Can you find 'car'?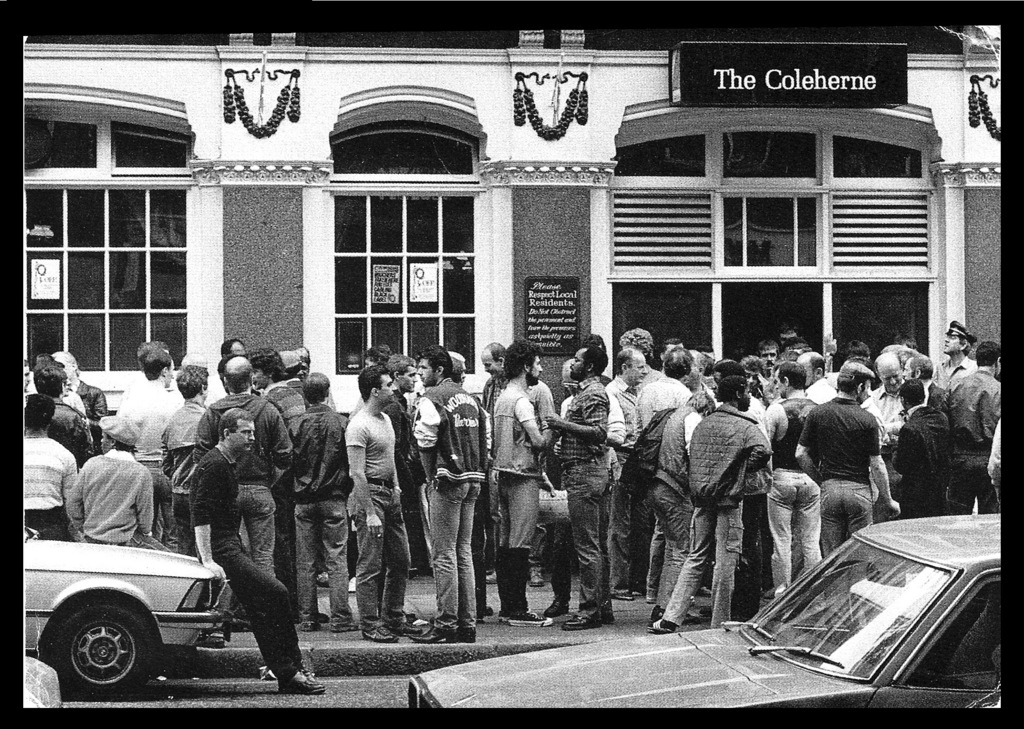
Yes, bounding box: (404,518,998,711).
